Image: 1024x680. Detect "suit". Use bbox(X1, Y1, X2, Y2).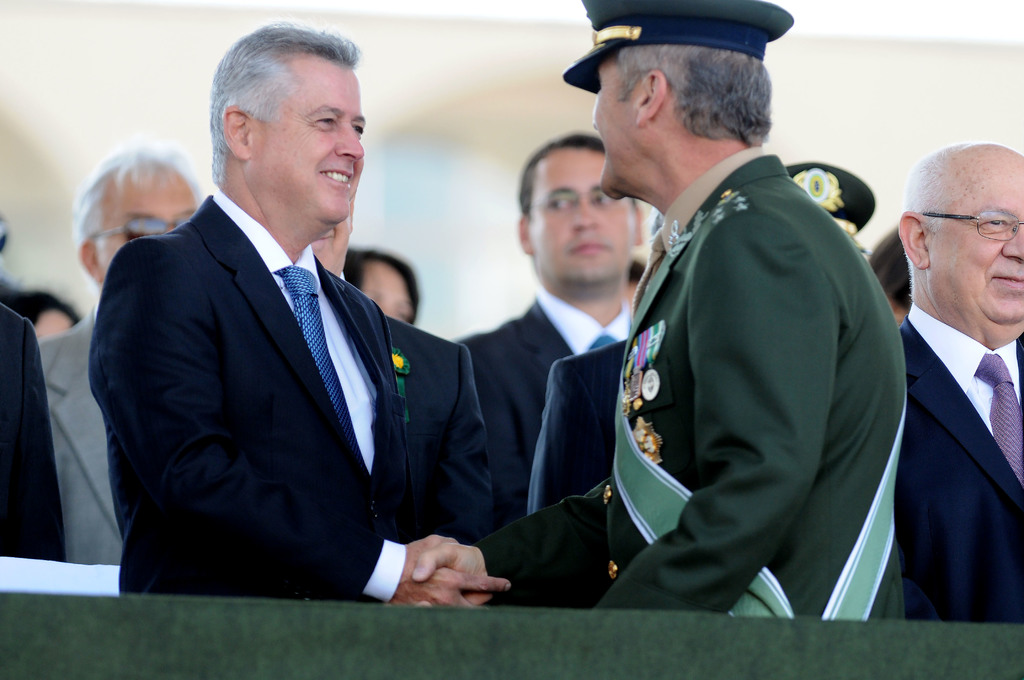
bbox(454, 289, 636, 555).
